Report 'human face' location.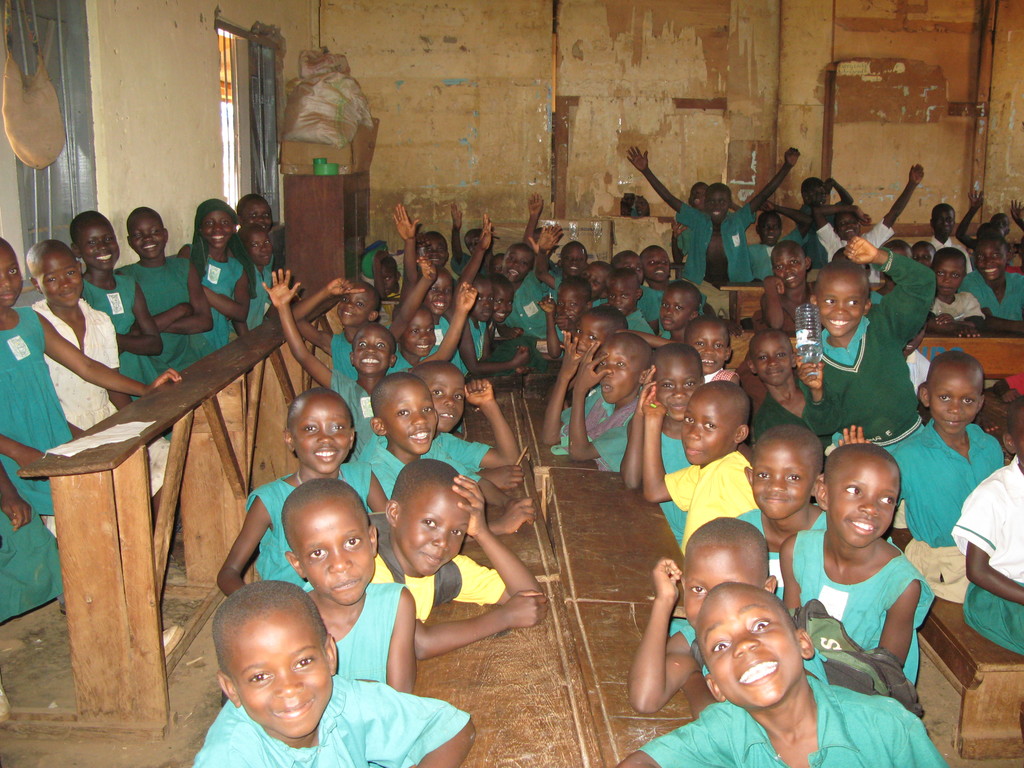
Report: (left=684, top=390, right=725, bottom=461).
